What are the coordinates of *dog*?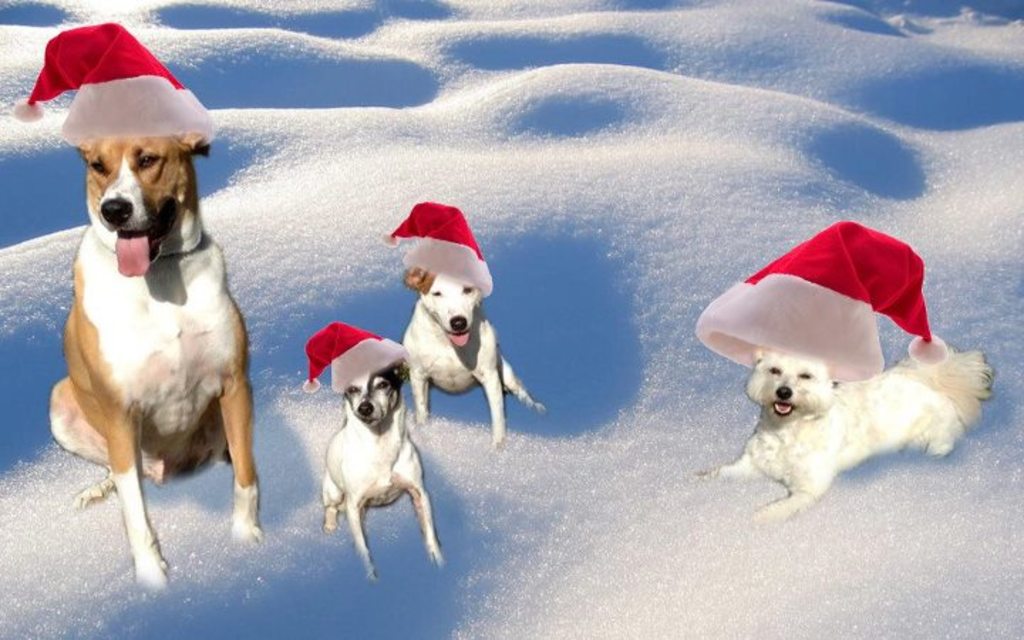
left=320, top=363, right=448, bottom=585.
